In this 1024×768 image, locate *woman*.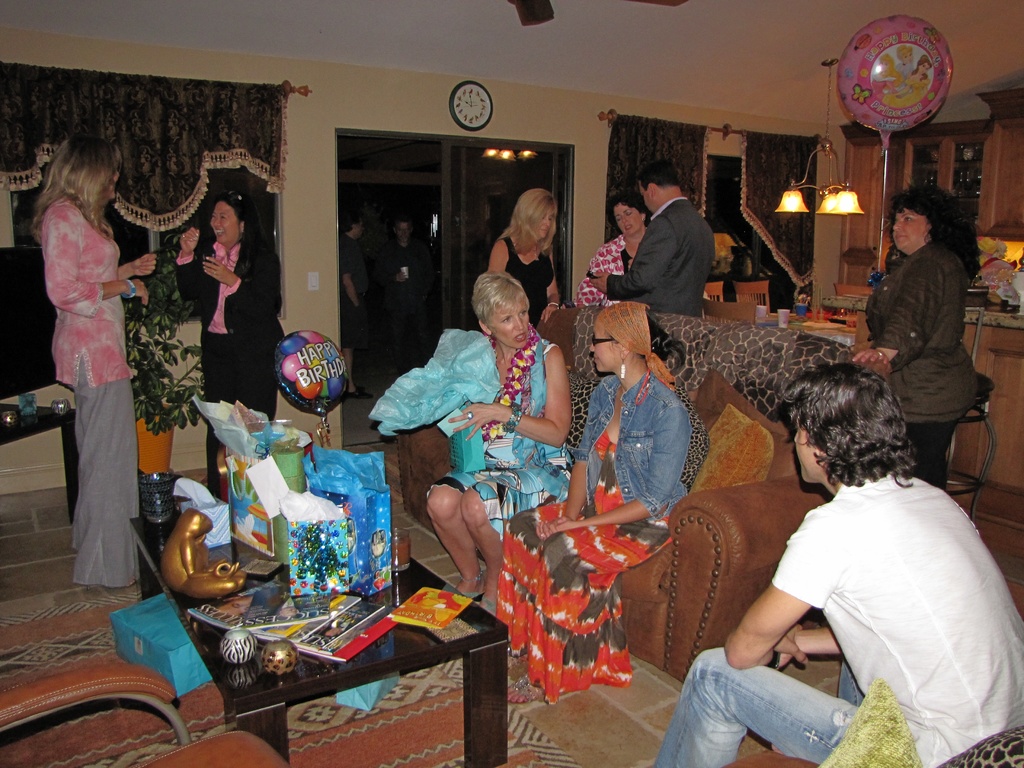
Bounding box: 480,189,565,328.
